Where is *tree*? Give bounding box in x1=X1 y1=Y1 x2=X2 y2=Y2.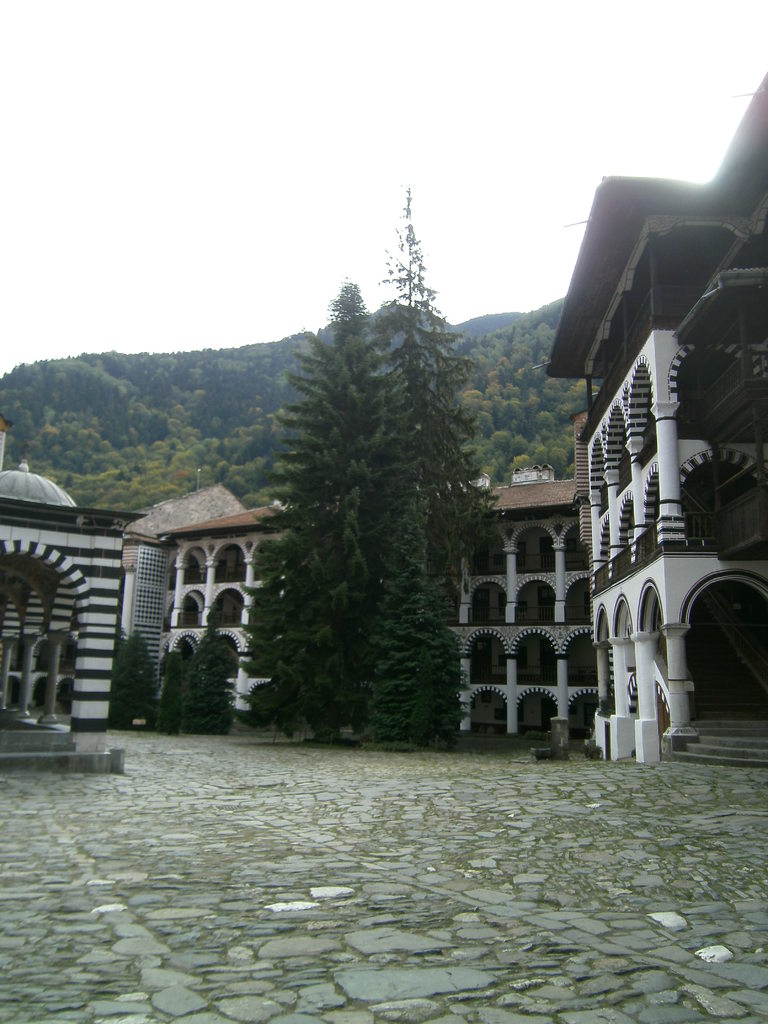
x1=493 y1=432 x2=517 y2=456.
